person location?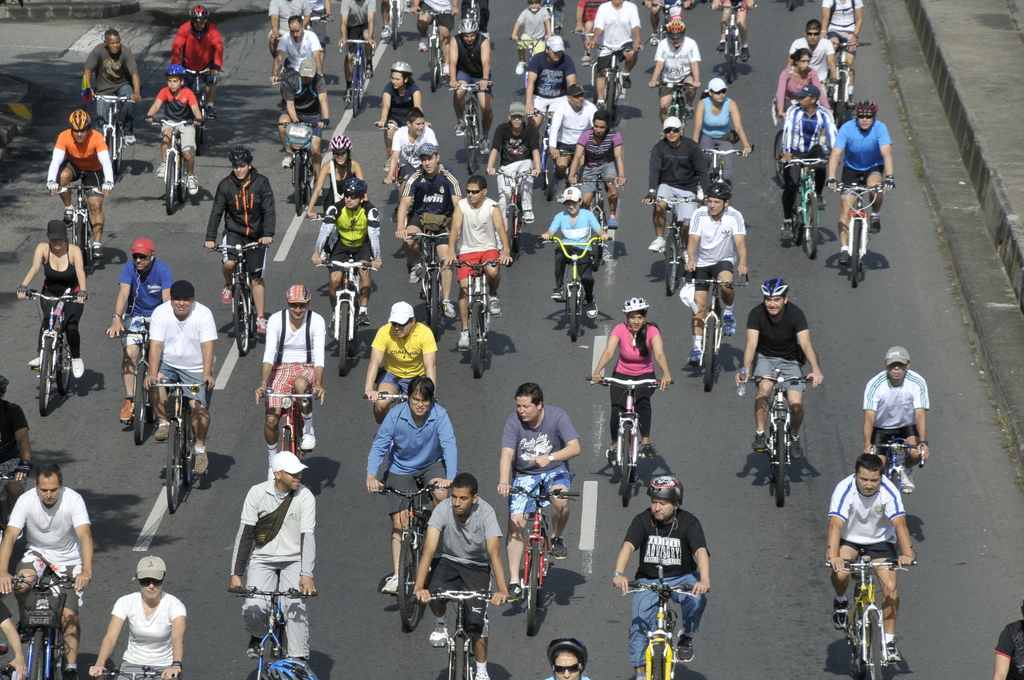
141, 277, 220, 471
